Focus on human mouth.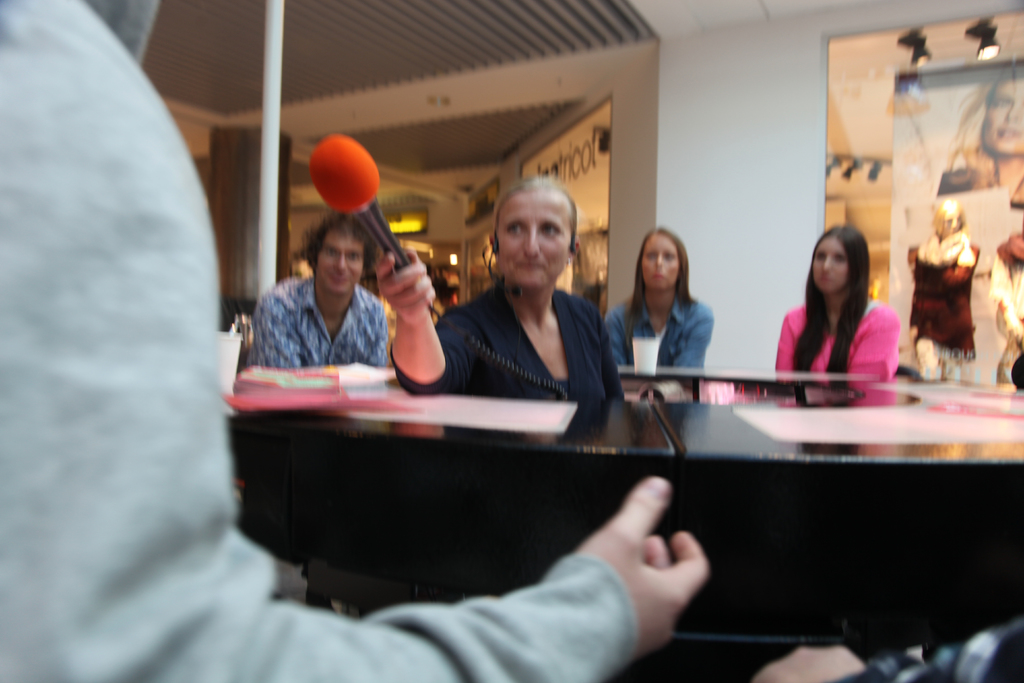
Focused at pyautogui.locateOnScreen(819, 277, 829, 283).
